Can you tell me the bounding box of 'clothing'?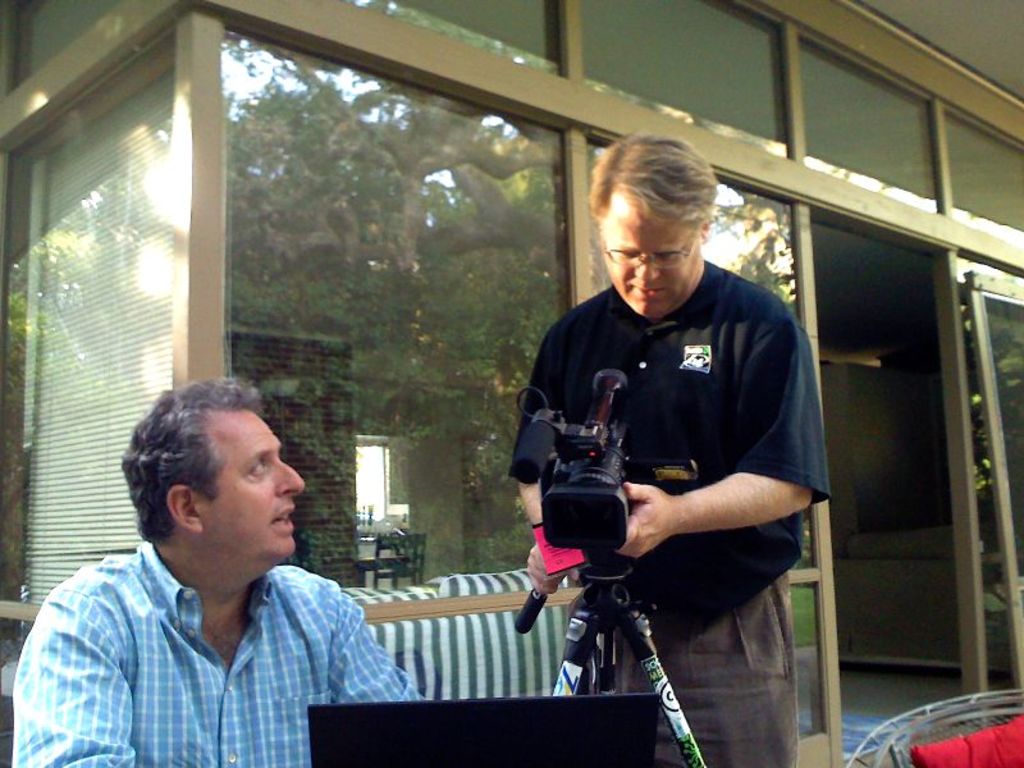
<box>14,526,435,767</box>.
